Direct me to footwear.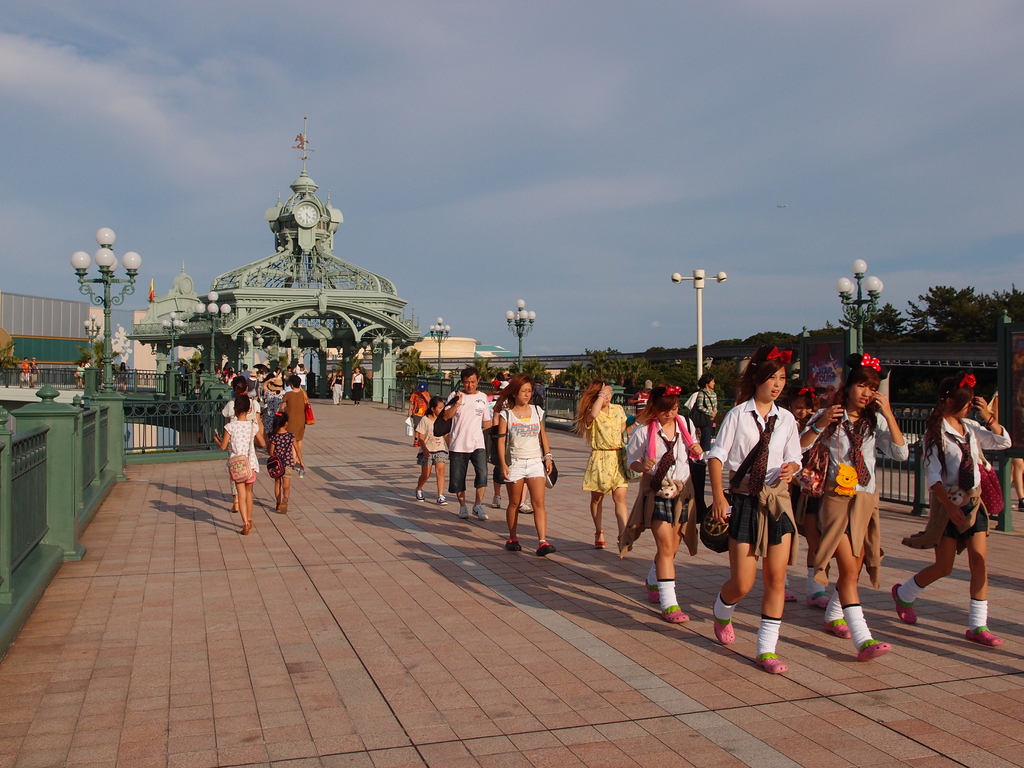
Direction: BBox(415, 490, 427, 499).
